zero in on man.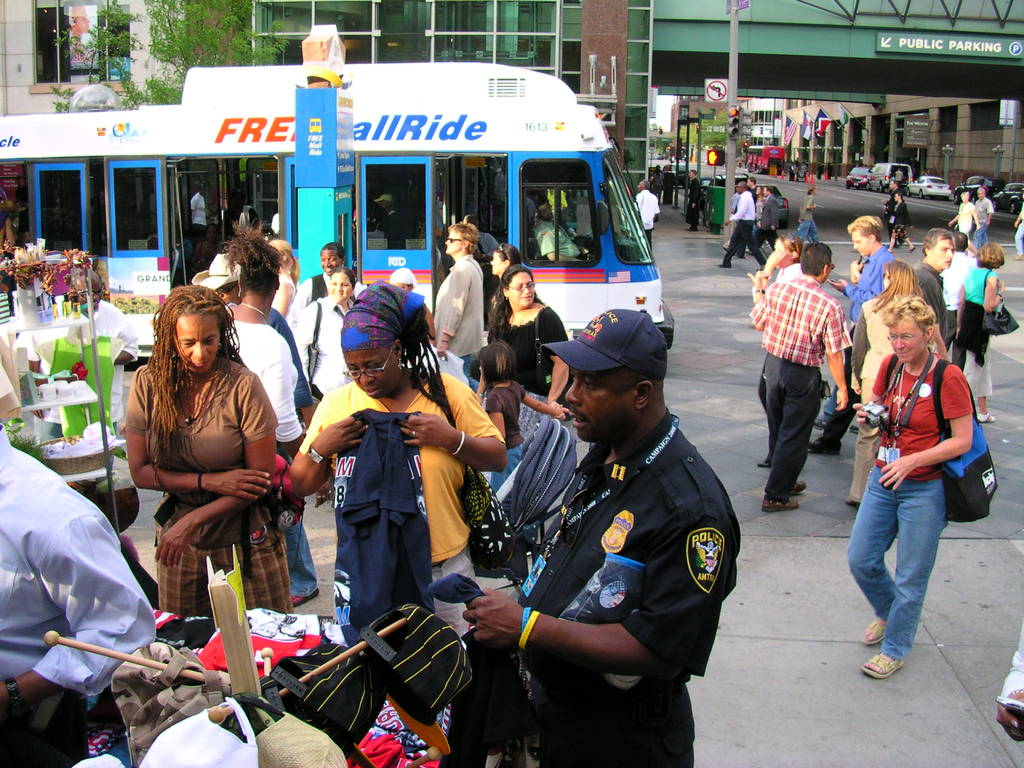
Zeroed in: <region>749, 241, 847, 509</region>.
